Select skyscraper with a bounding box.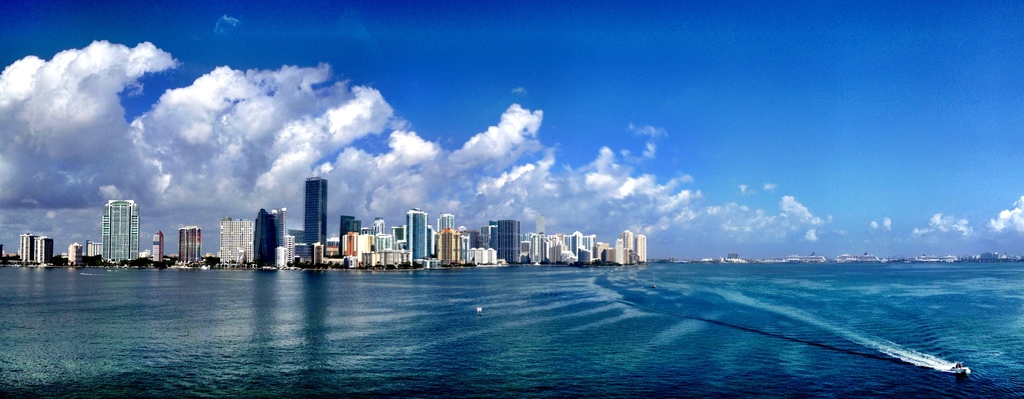
crop(536, 212, 547, 267).
